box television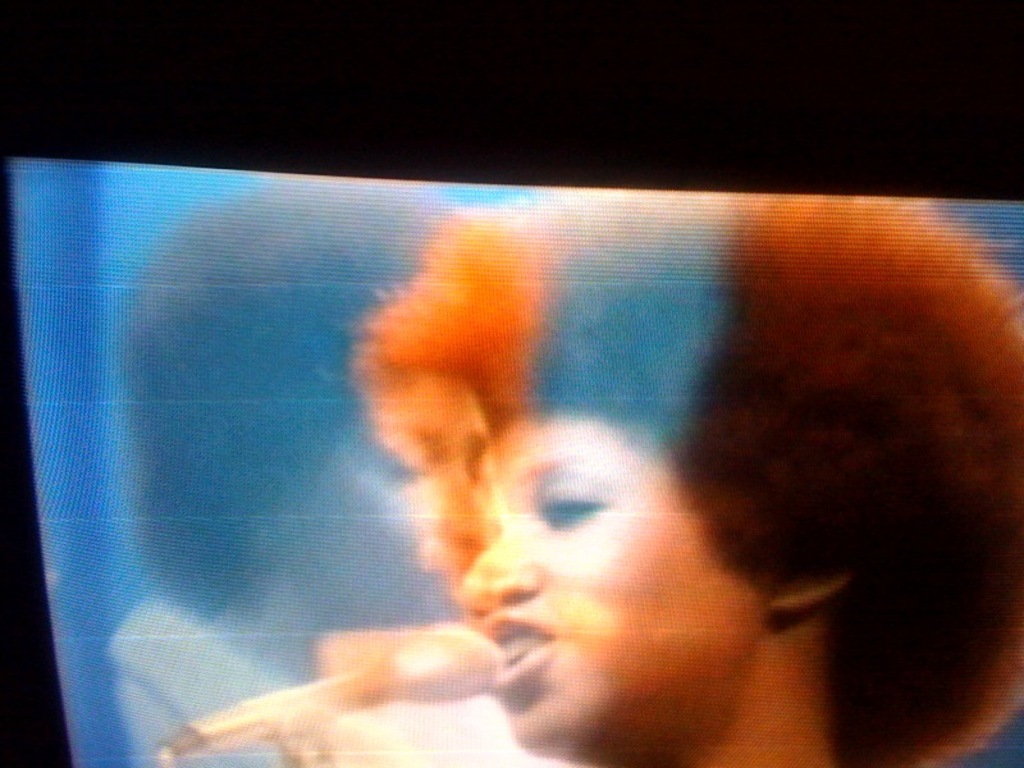
bbox=(0, 127, 1023, 767)
